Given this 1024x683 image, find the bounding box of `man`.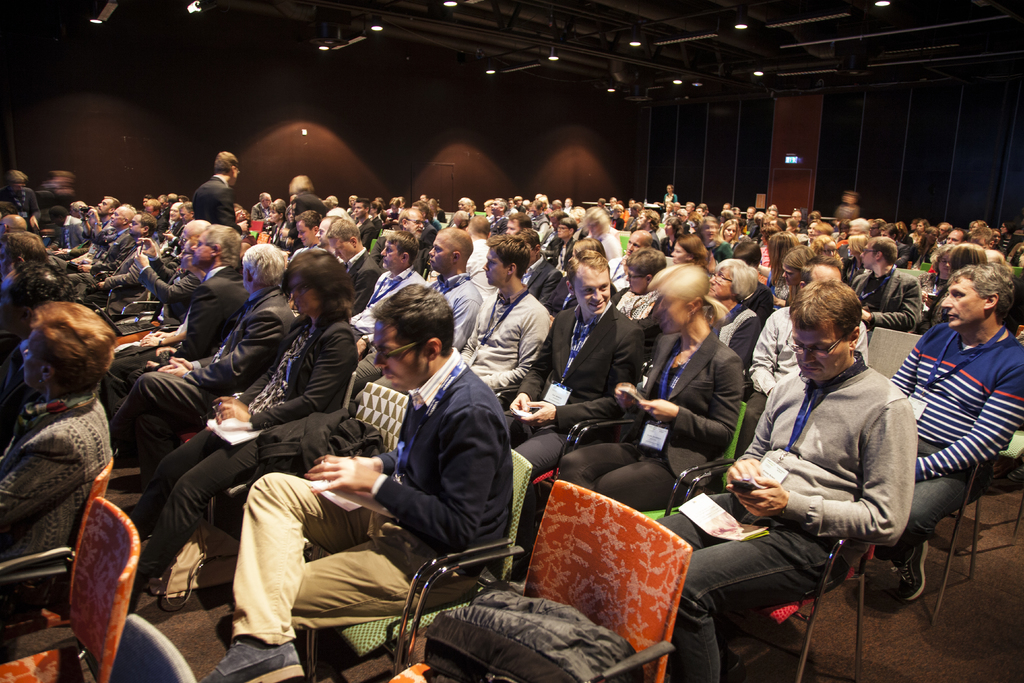
crop(104, 244, 293, 479).
